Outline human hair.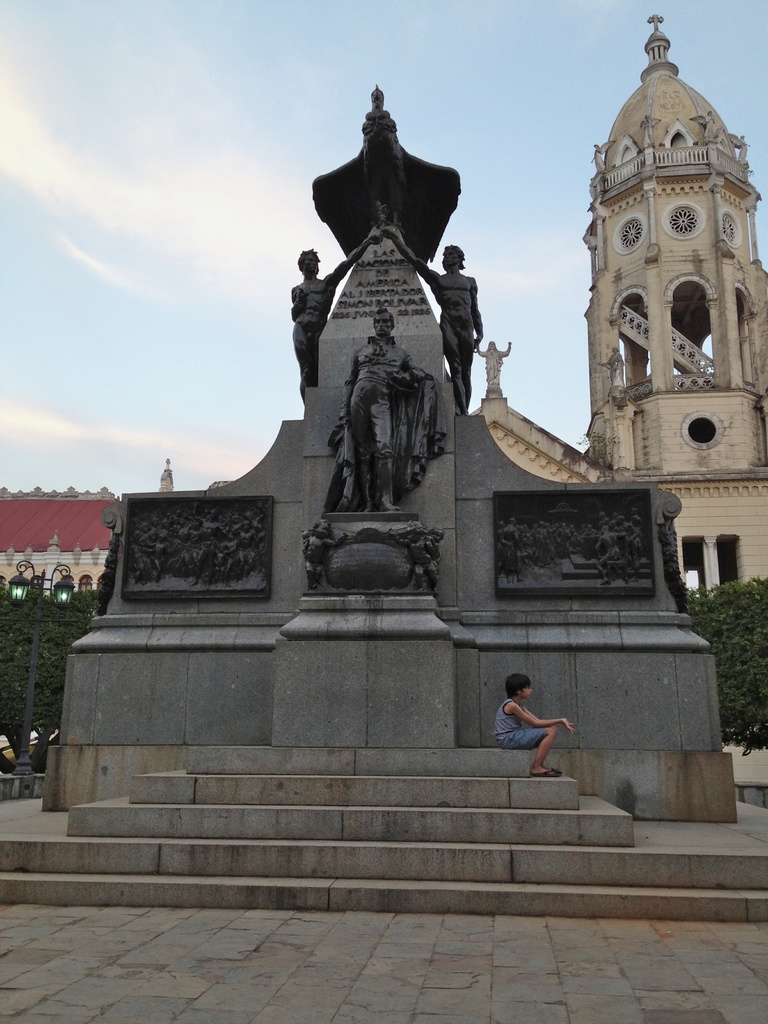
Outline: detection(296, 244, 322, 272).
